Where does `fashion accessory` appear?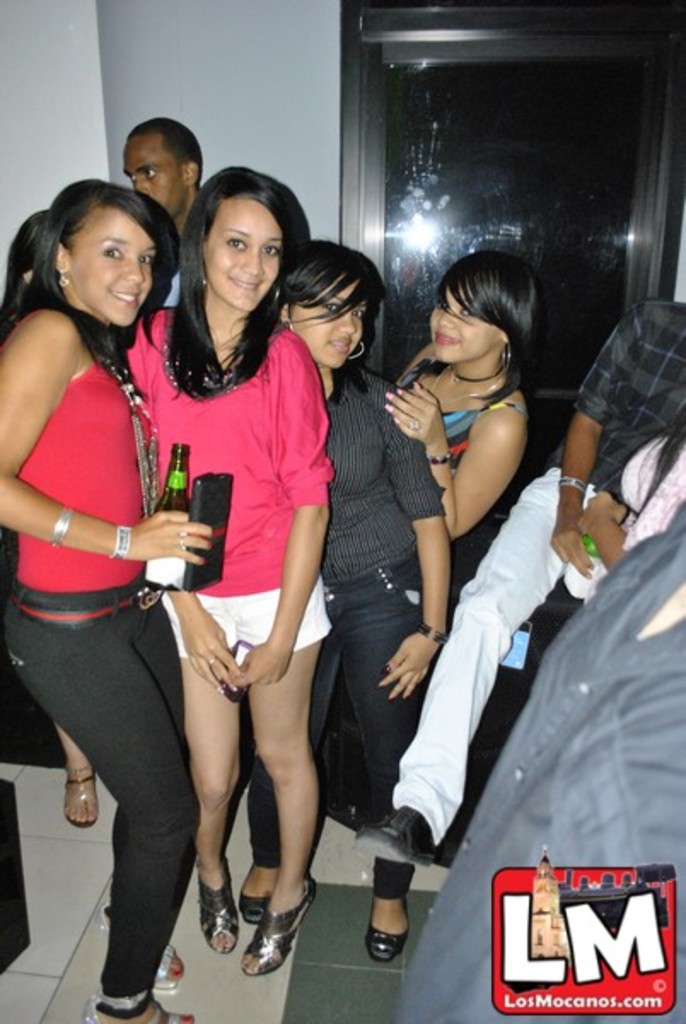
Appears at (x1=80, y1=331, x2=166, y2=519).
